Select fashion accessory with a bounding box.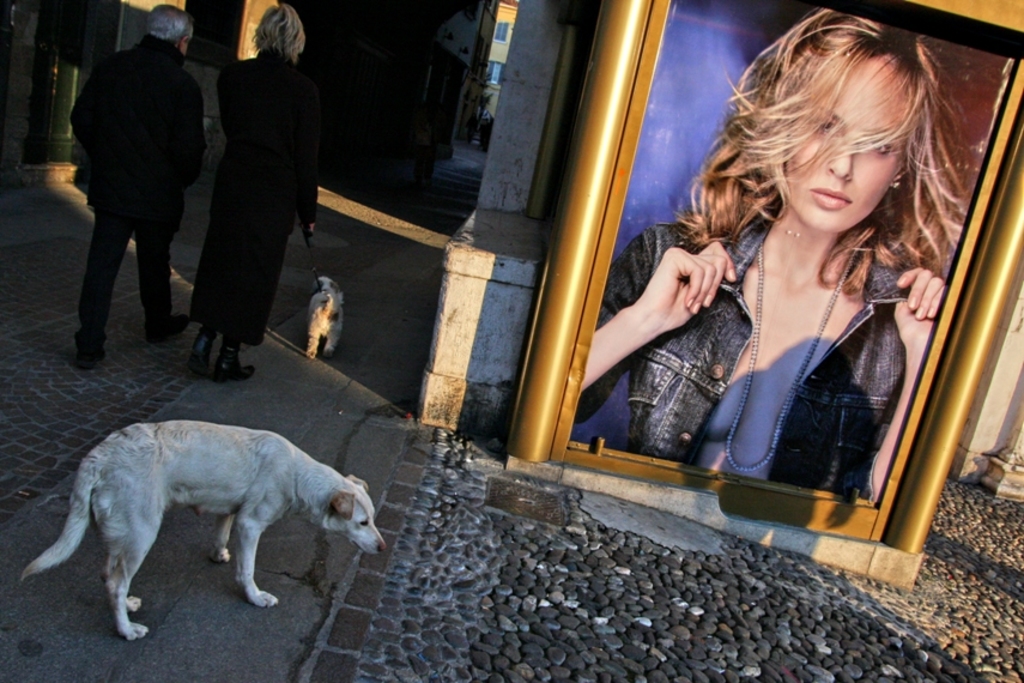
l=721, t=242, r=856, b=475.
